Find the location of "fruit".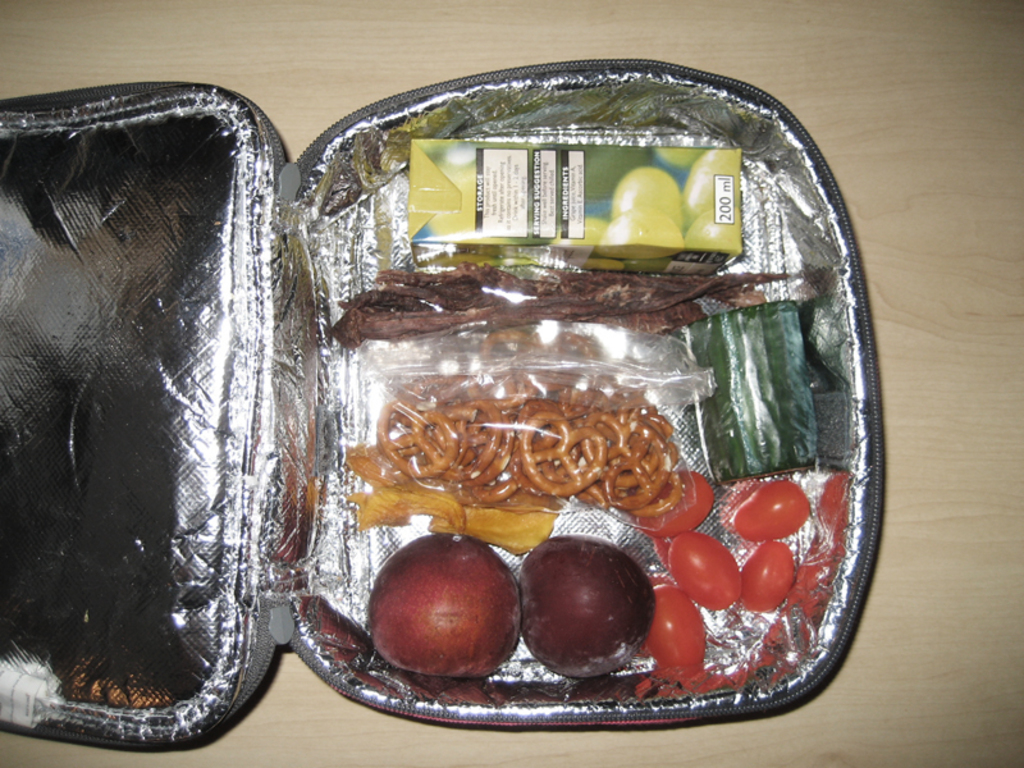
Location: crop(365, 535, 520, 692).
